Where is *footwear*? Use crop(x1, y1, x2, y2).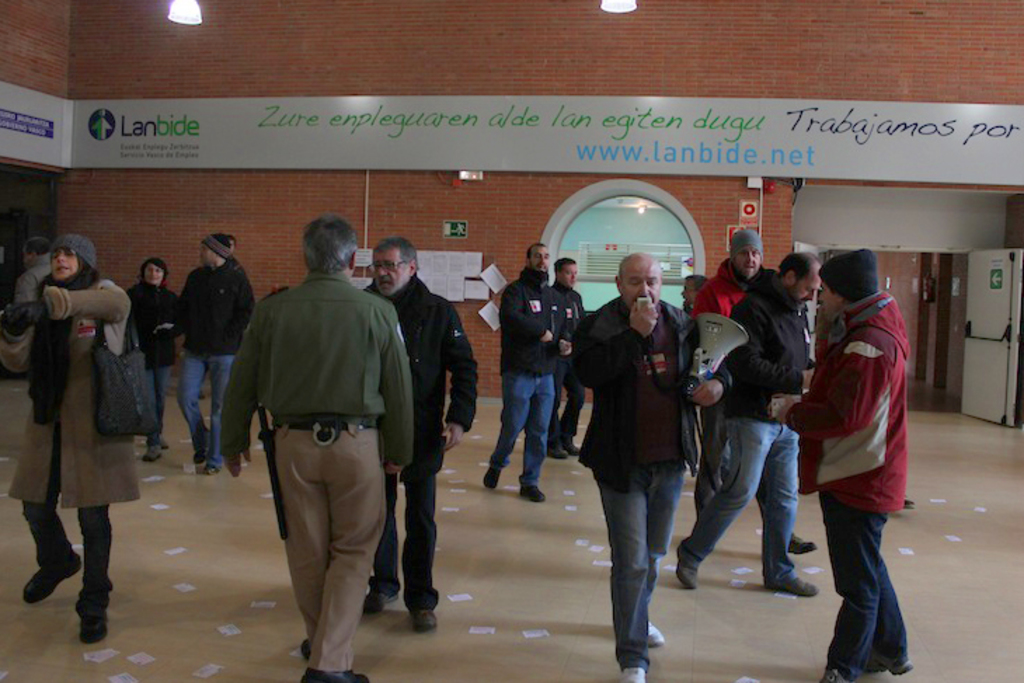
crop(821, 668, 857, 682).
